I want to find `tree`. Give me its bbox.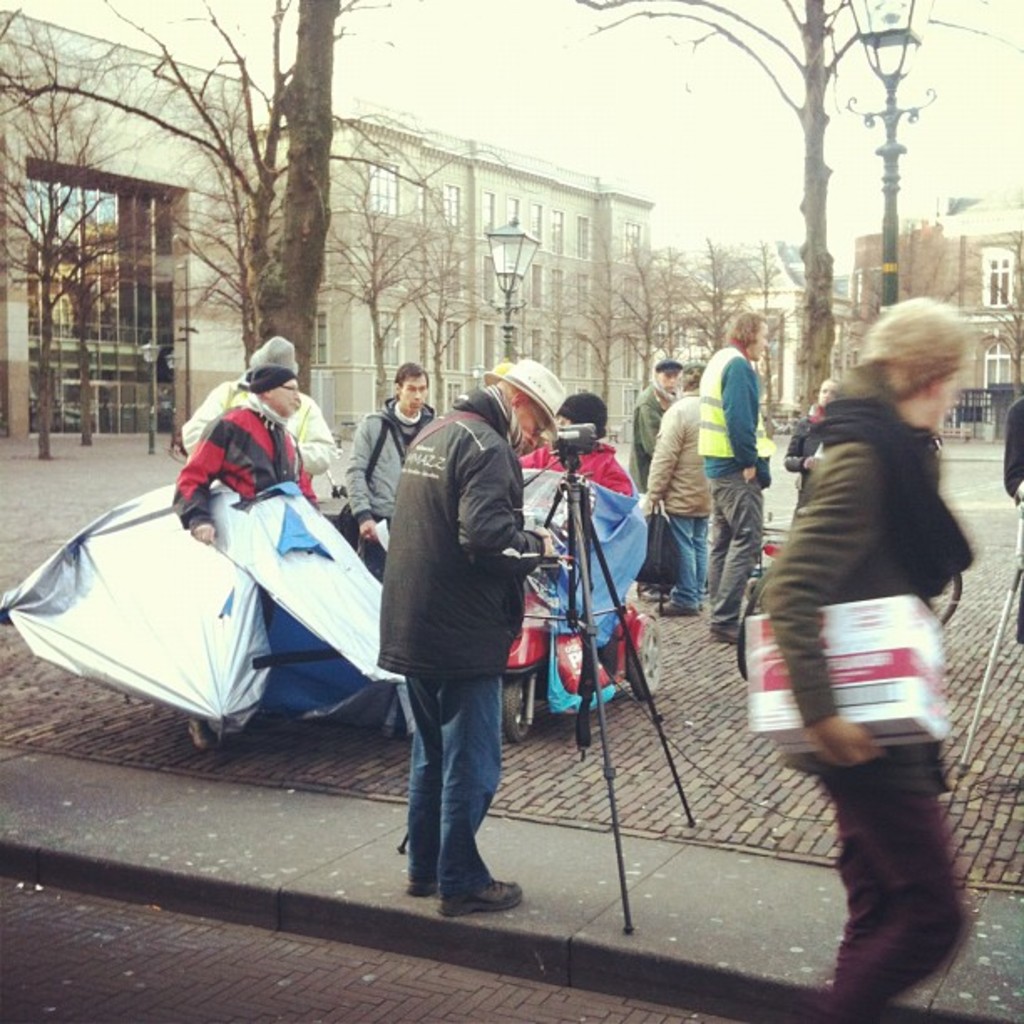
Rect(104, 0, 422, 397).
